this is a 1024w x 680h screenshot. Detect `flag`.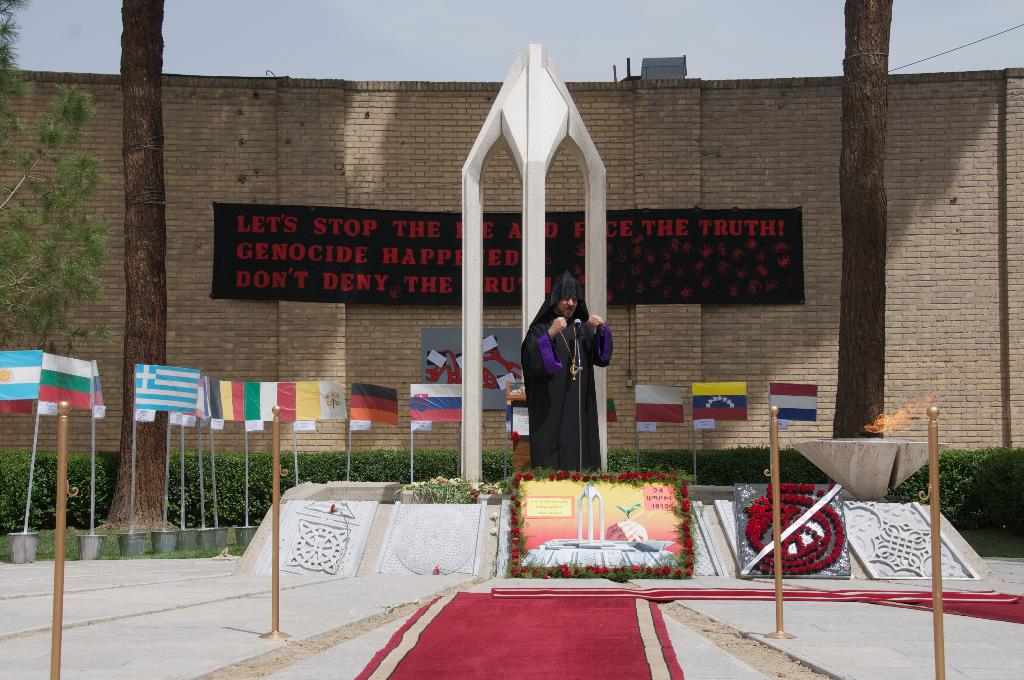
(left=84, top=364, right=108, bottom=420).
